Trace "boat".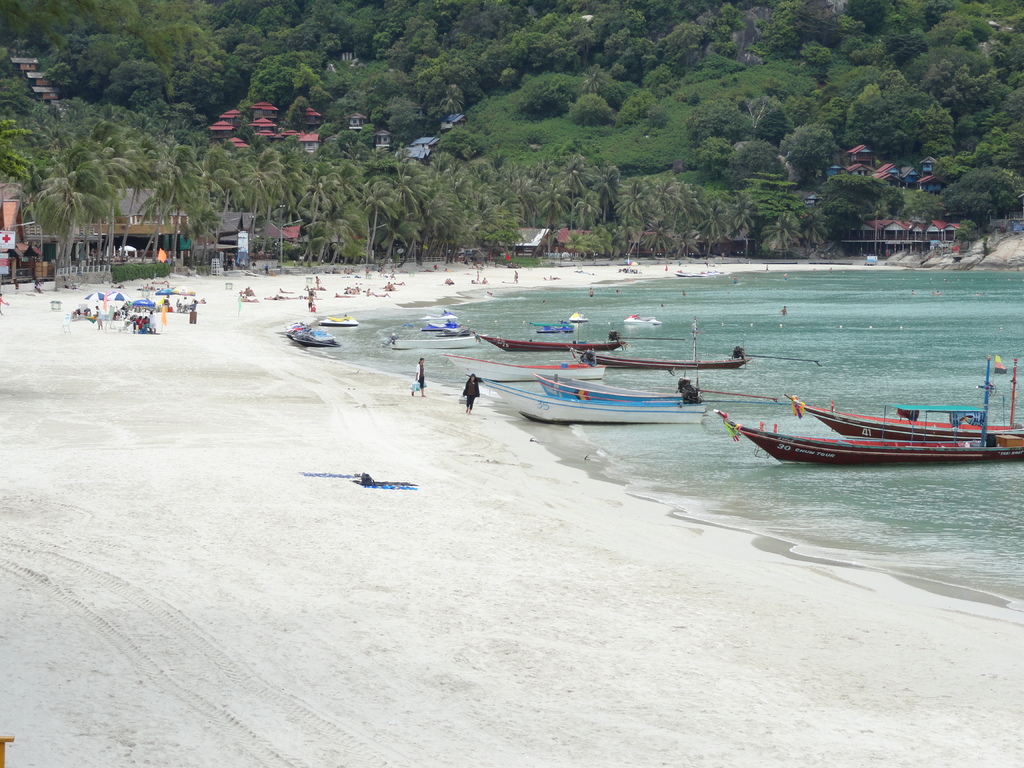
Traced to rect(285, 324, 334, 346).
